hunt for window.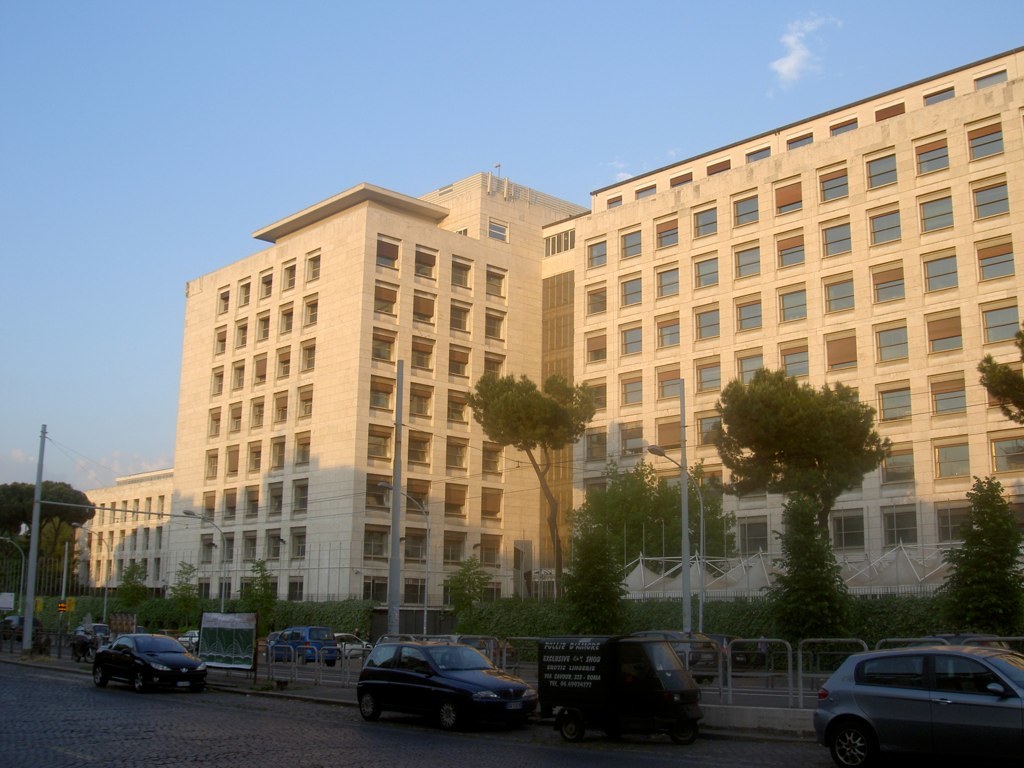
Hunted down at box=[822, 214, 851, 257].
